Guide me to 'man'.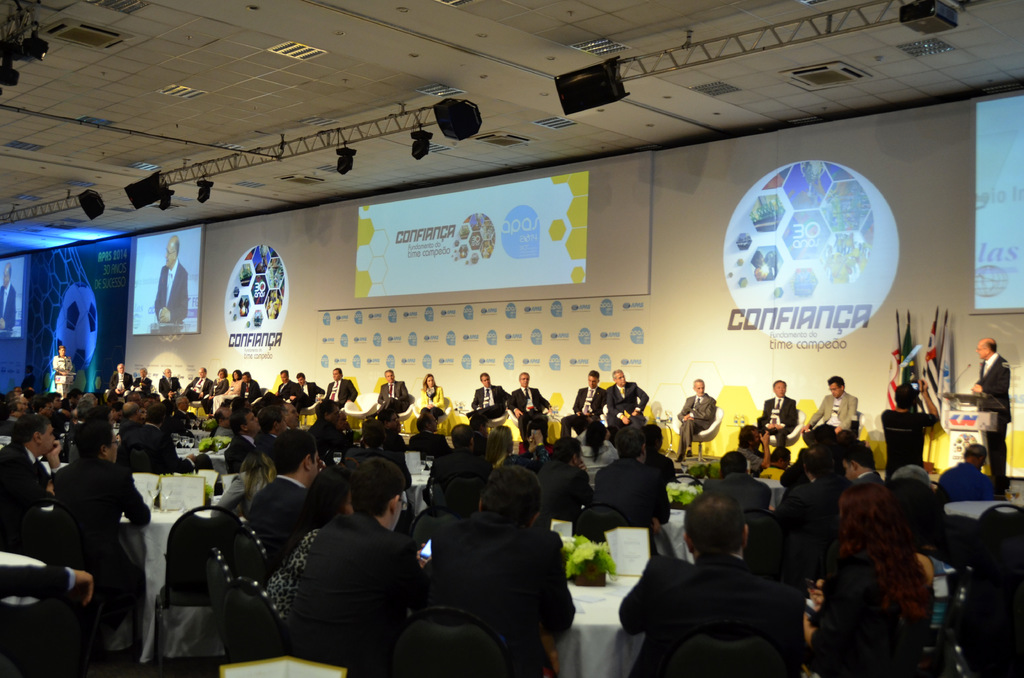
Guidance: 124:401:138:424.
